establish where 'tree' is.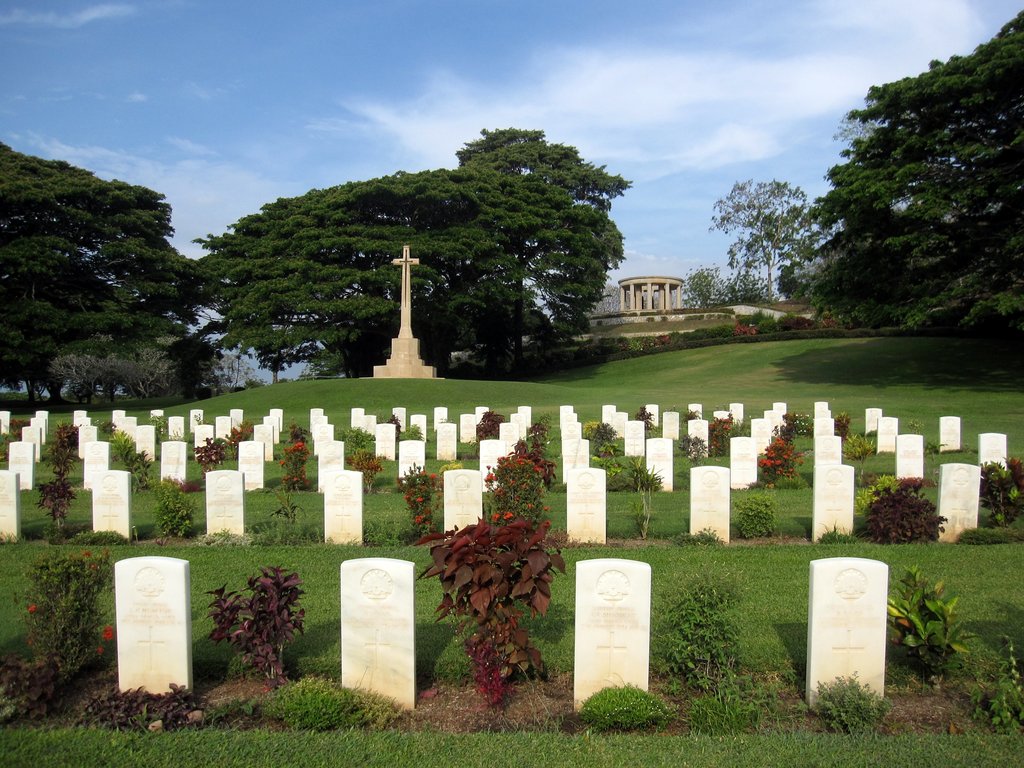
Established at region(178, 161, 440, 381).
